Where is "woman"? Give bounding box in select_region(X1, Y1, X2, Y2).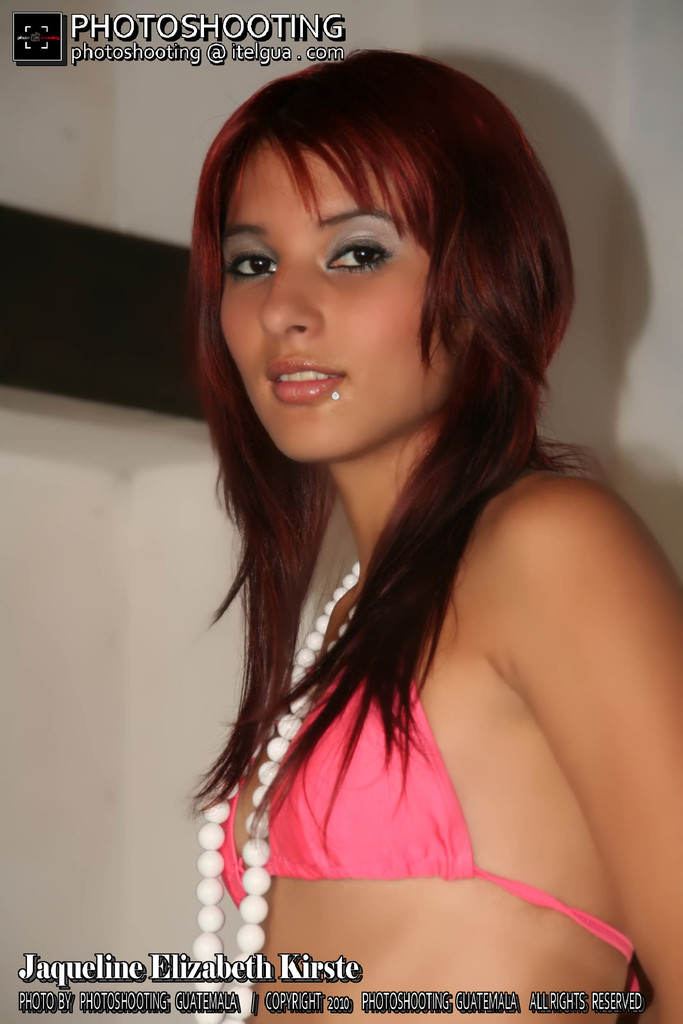
select_region(179, 51, 682, 1023).
